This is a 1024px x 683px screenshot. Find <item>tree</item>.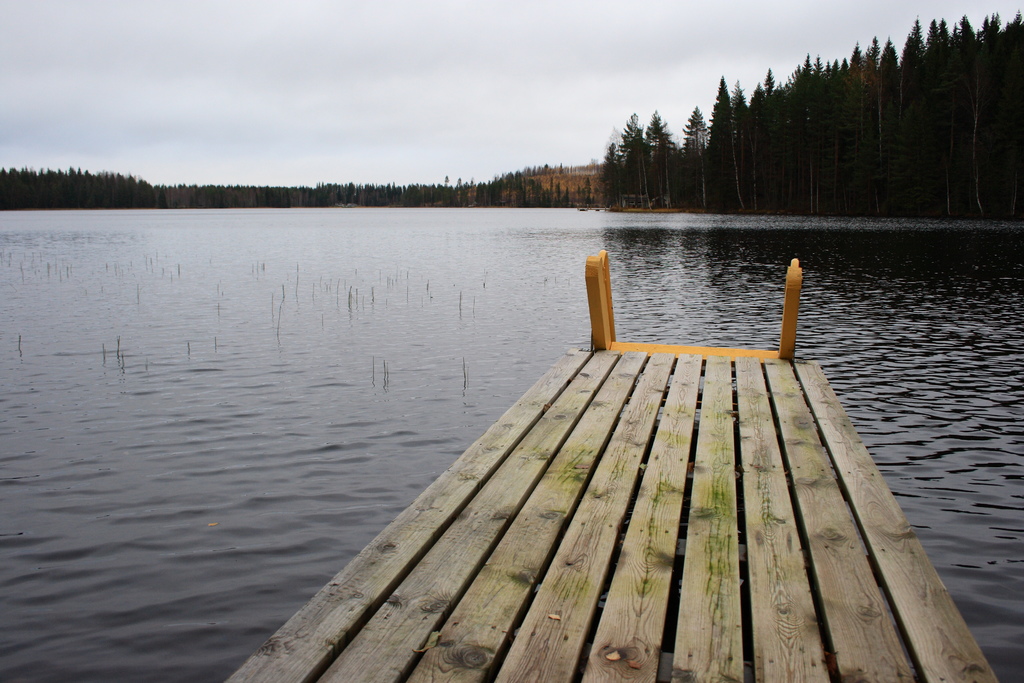
Bounding box: rect(598, 47, 862, 222).
